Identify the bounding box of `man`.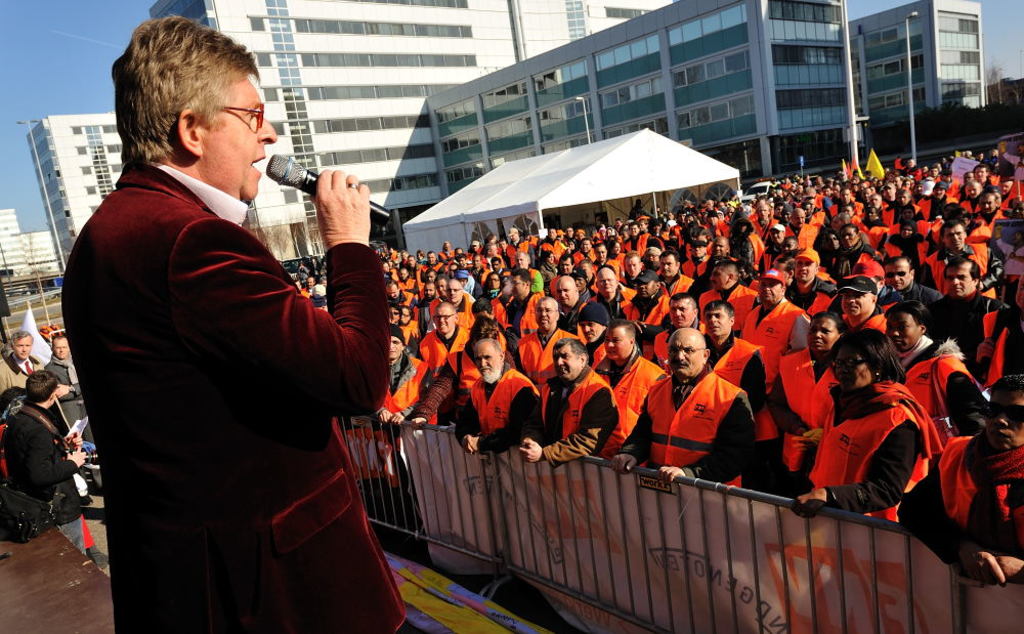
box=[7, 333, 46, 393].
